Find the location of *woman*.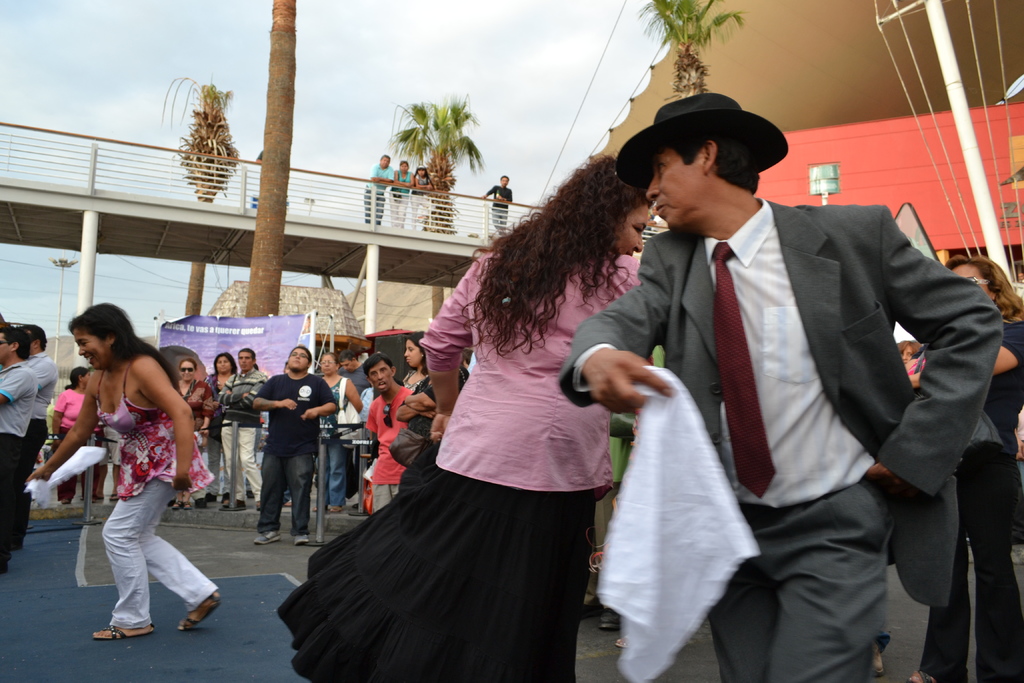
Location: pyautogui.locateOnScreen(280, 151, 641, 682).
